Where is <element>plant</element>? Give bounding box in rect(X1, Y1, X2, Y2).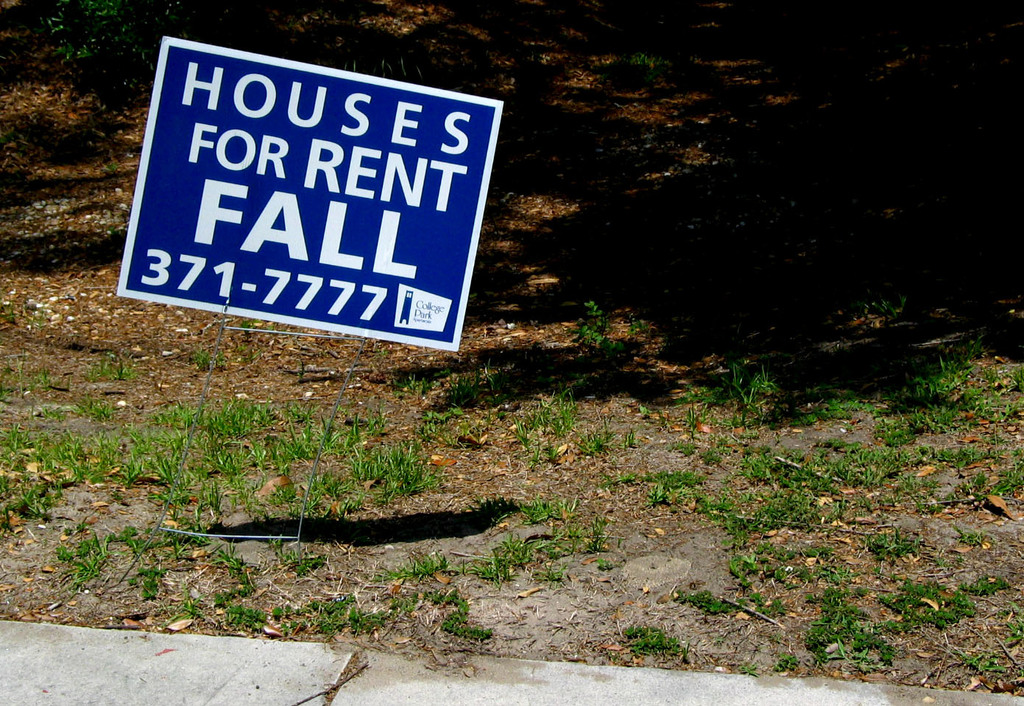
rect(178, 585, 206, 620).
